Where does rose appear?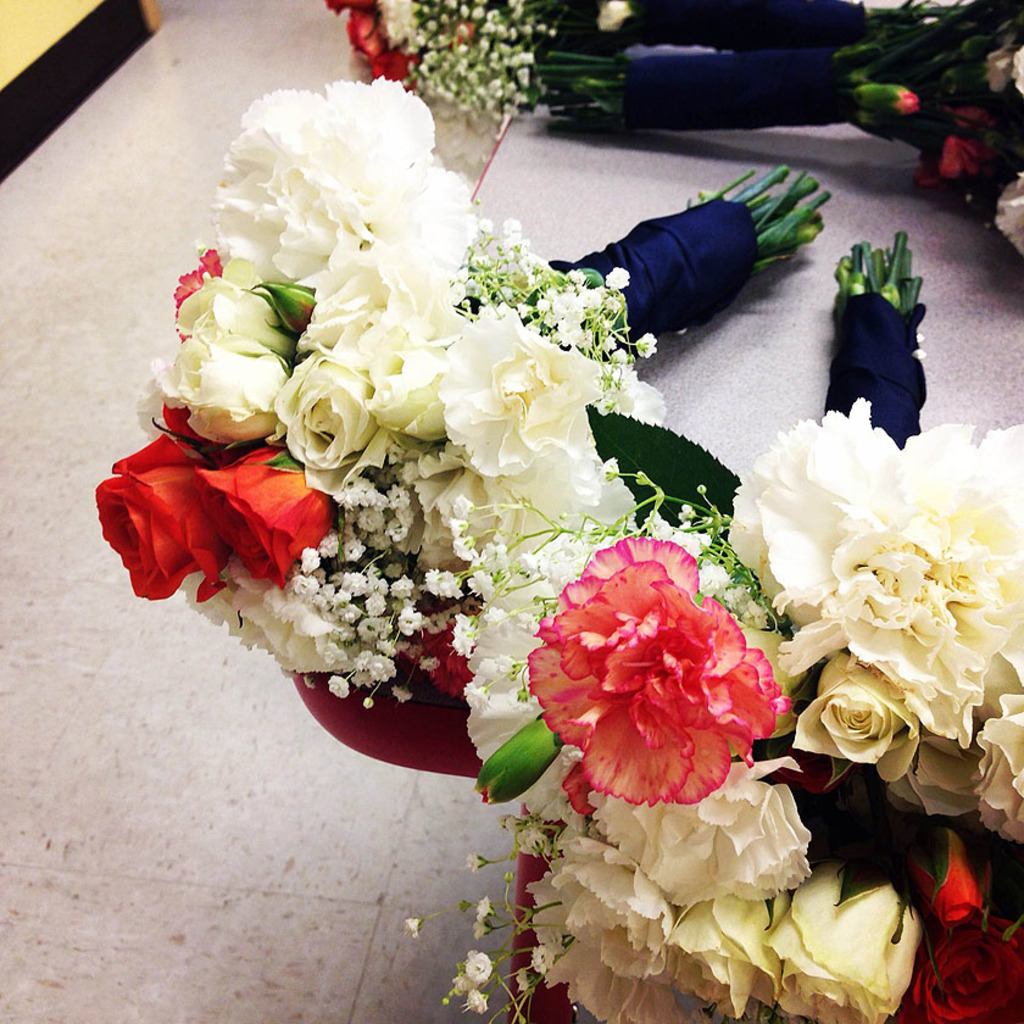
Appears at locate(276, 351, 395, 492).
